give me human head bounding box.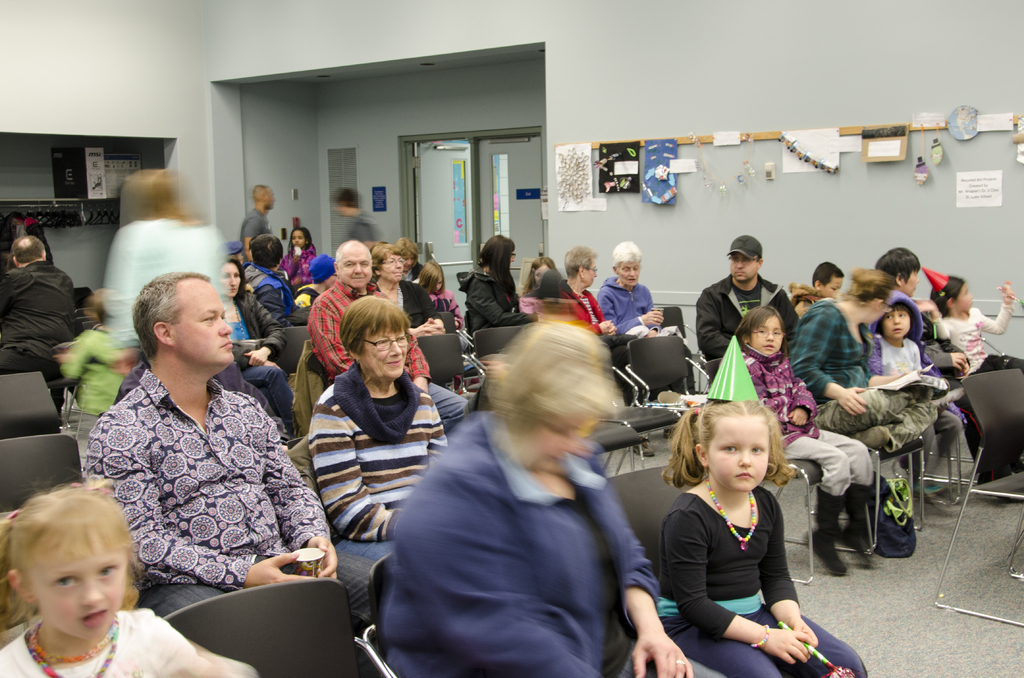
<bbox>125, 265, 239, 370</bbox>.
